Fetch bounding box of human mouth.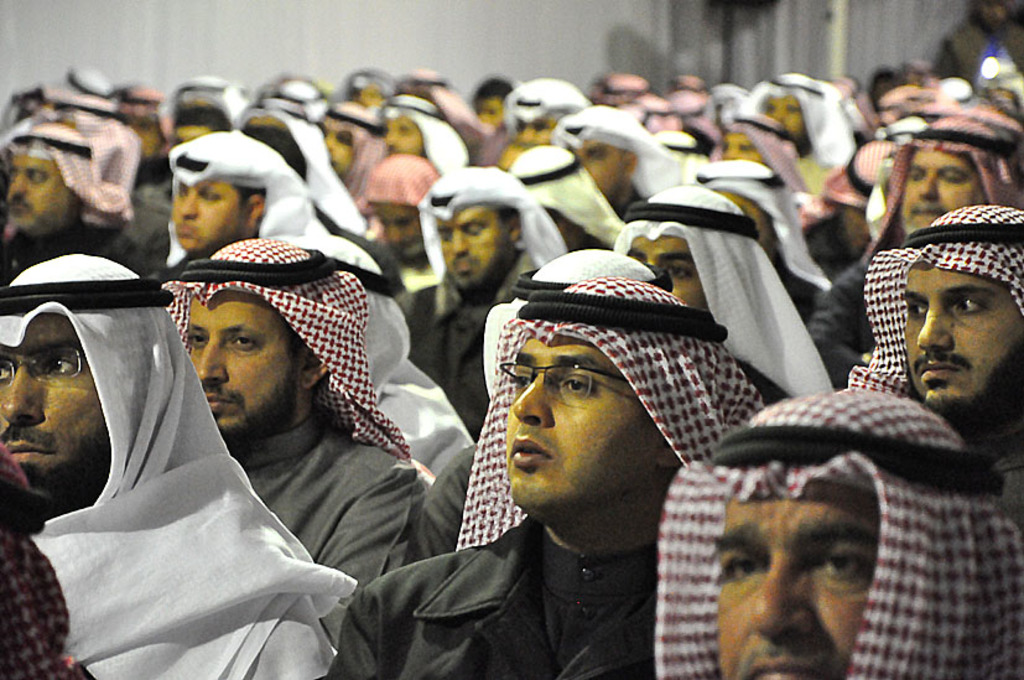
Bbox: (915,358,961,384).
